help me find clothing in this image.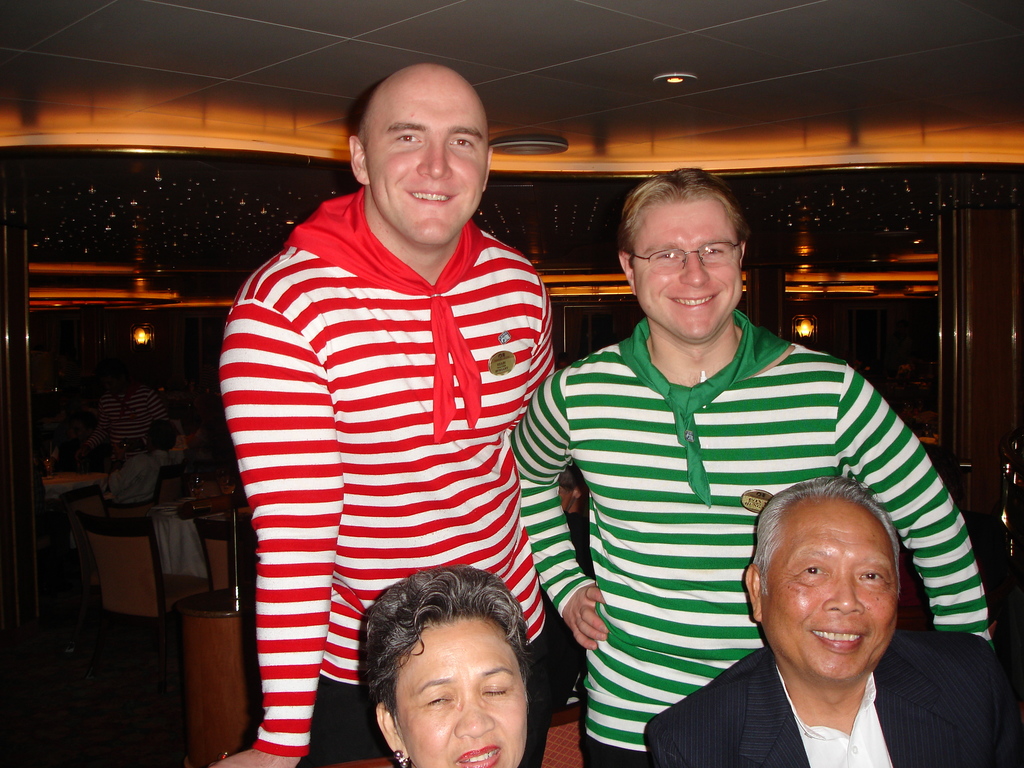
Found it: (x1=641, y1=643, x2=1023, y2=767).
